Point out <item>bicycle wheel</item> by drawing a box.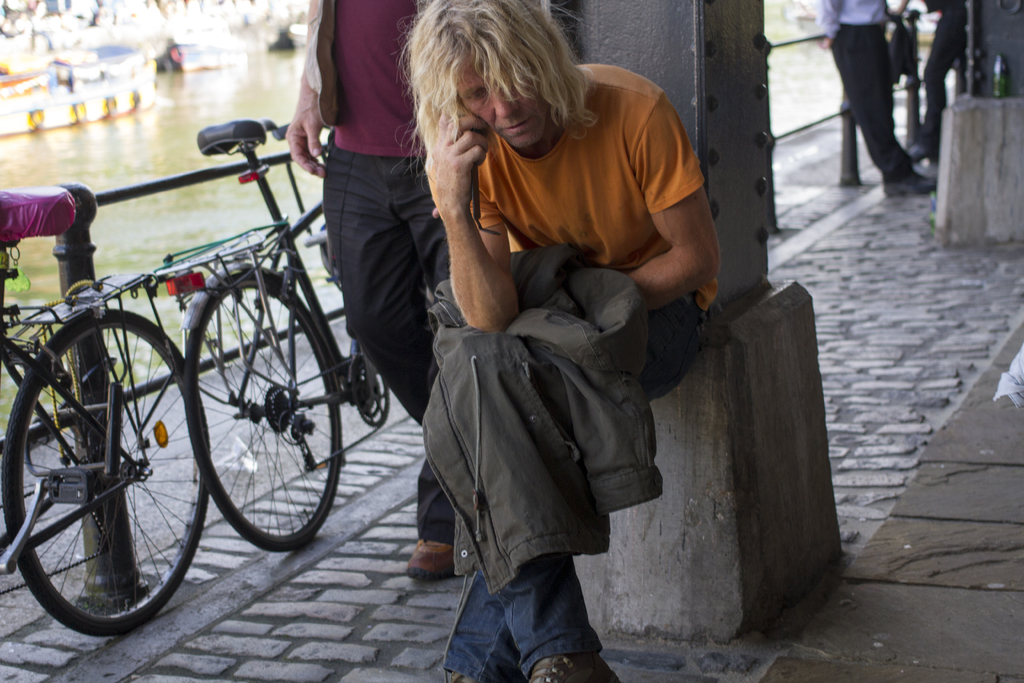
l=189, t=270, r=340, b=552.
